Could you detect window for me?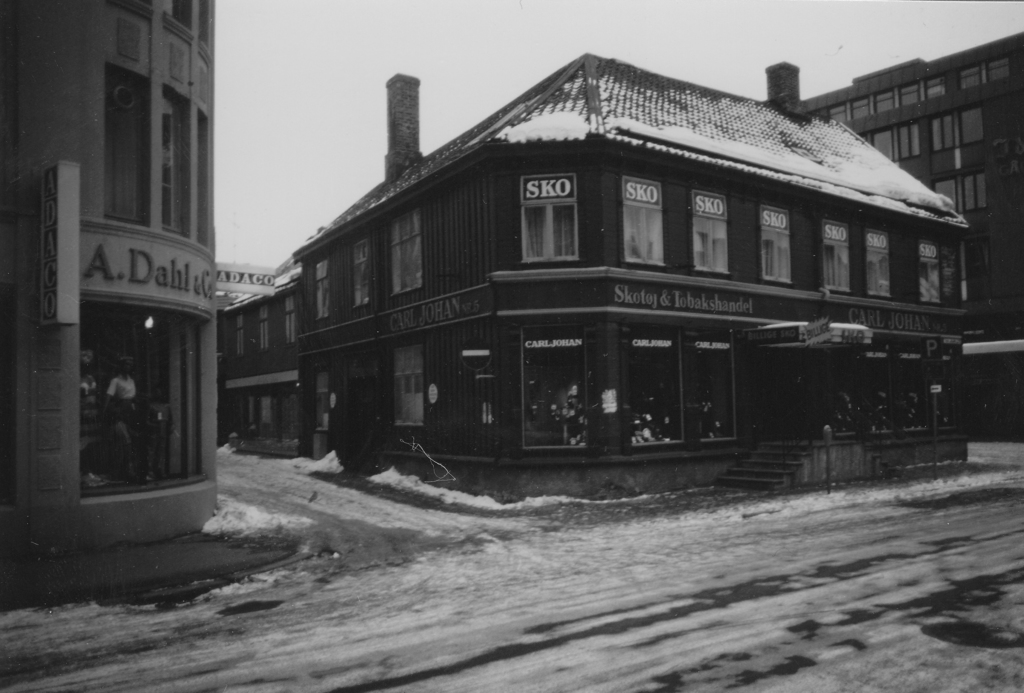
Detection result: detection(831, 107, 845, 120).
